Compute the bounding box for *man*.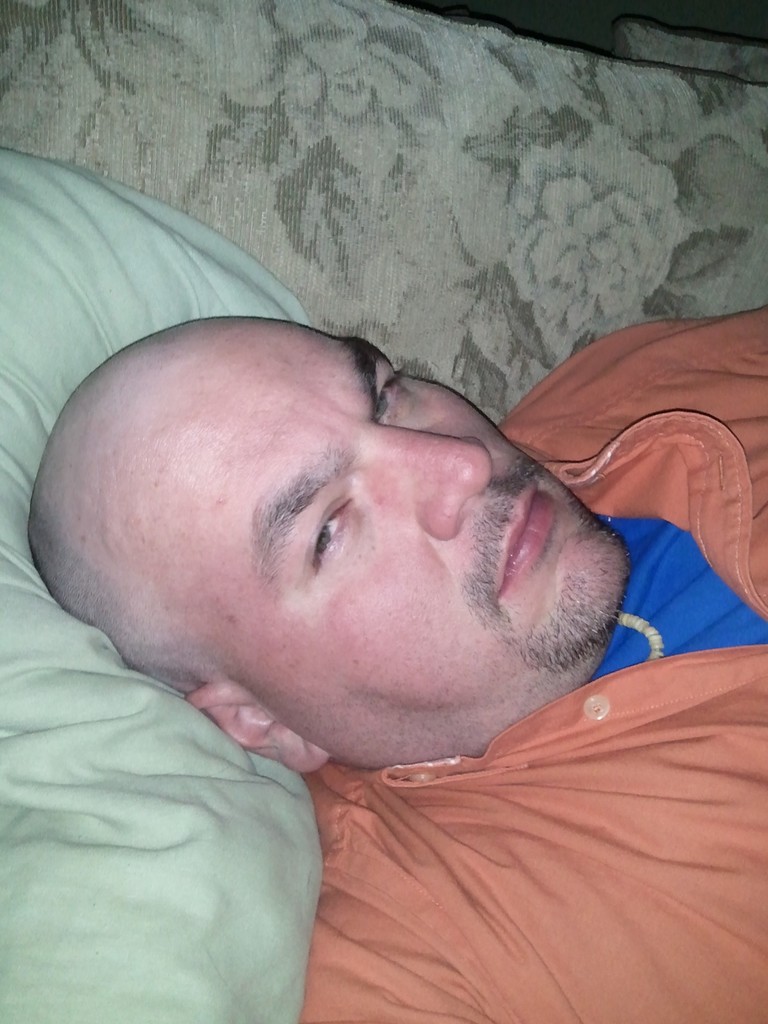
l=32, t=296, r=767, b=1023.
